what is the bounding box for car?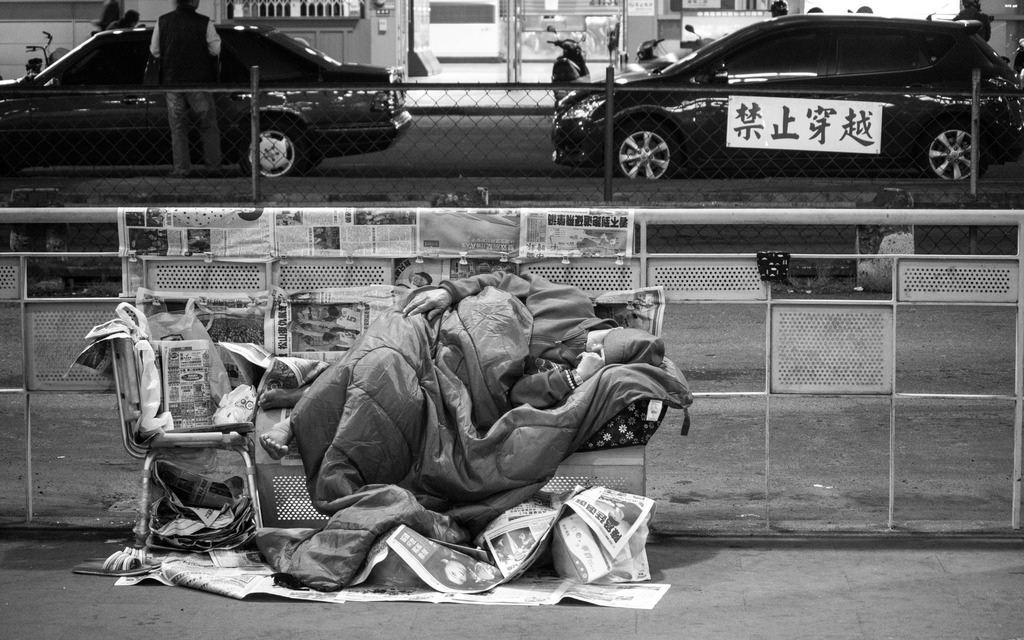
box=[548, 1, 1023, 183].
